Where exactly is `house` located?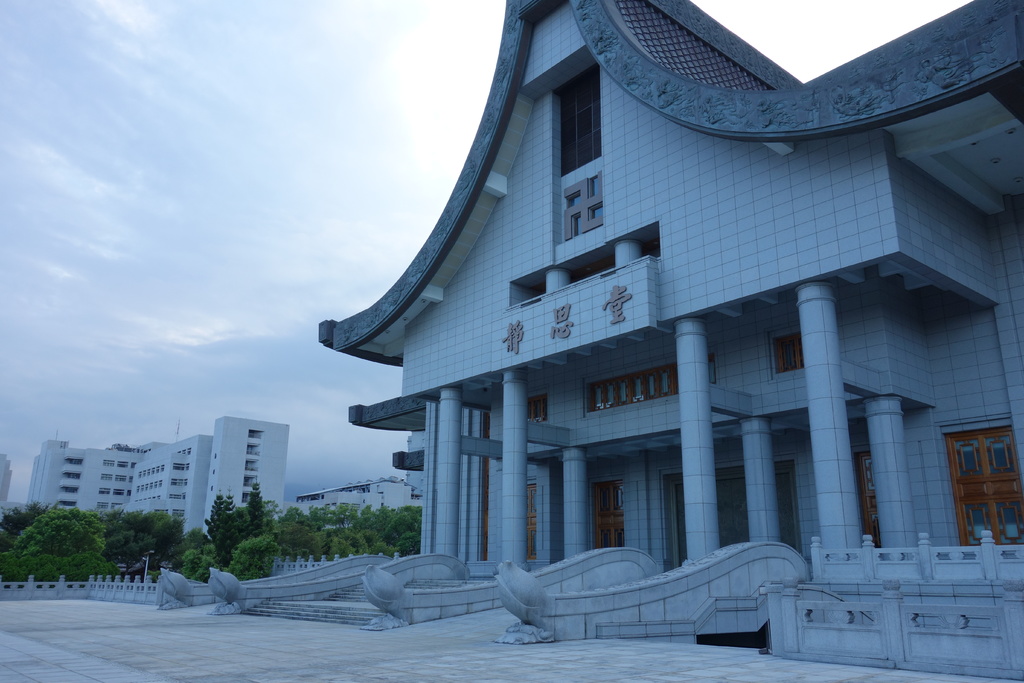
Its bounding box is x1=23 y1=413 x2=292 y2=547.
